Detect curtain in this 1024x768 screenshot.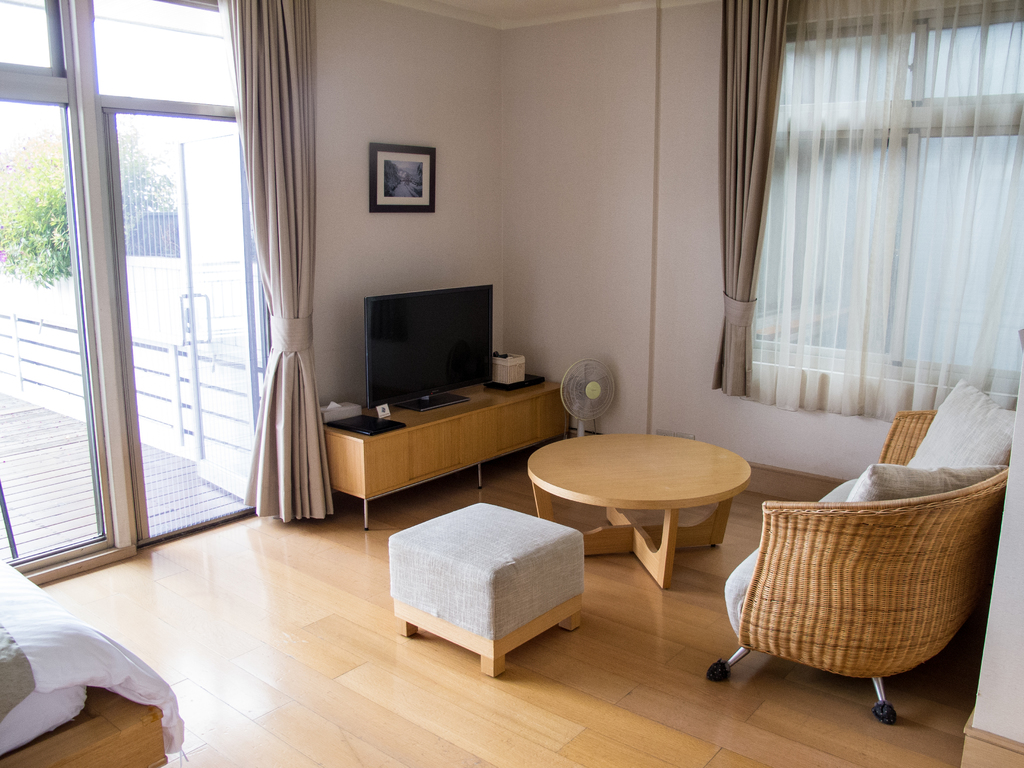
Detection: locate(243, 0, 342, 511).
